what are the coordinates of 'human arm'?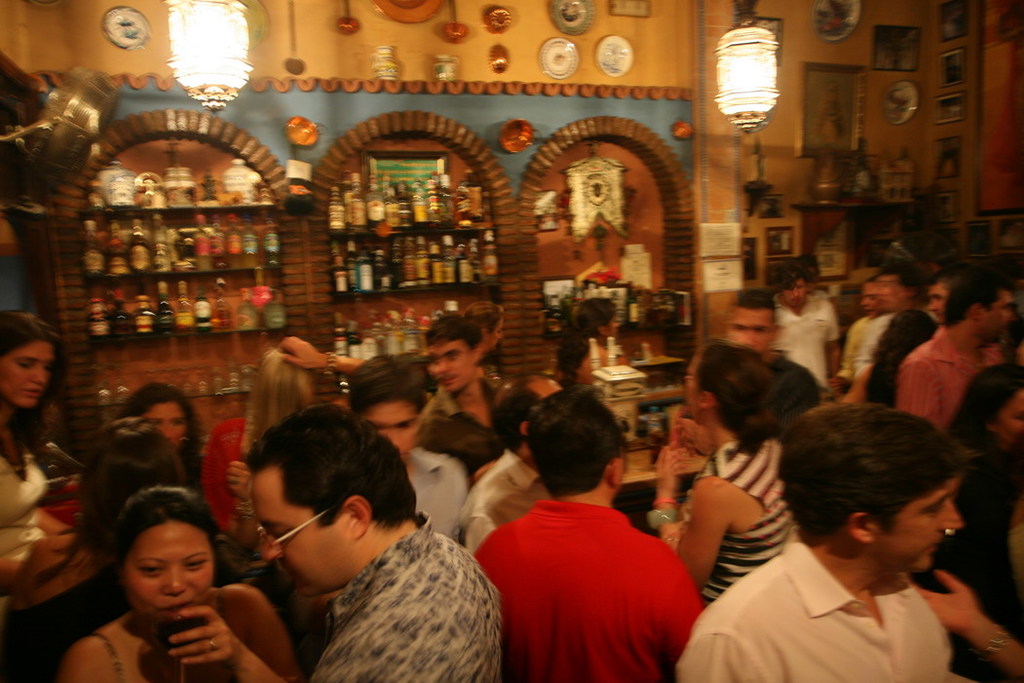
bbox=[668, 427, 748, 465].
